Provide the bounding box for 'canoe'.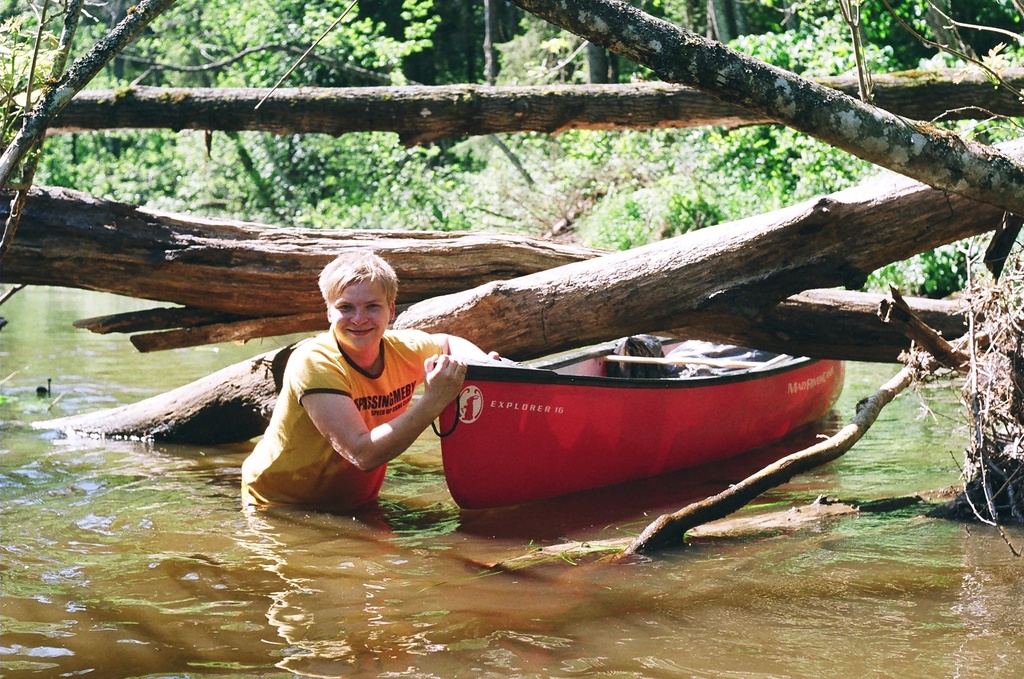
bbox=(411, 330, 878, 532).
